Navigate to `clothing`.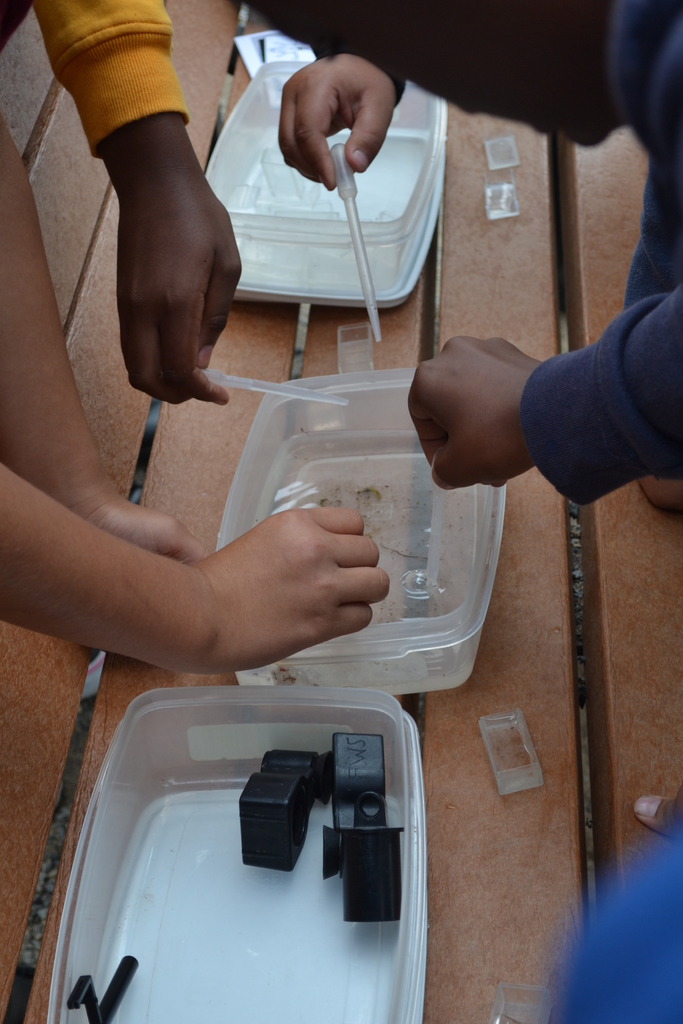
Navigation target: [243, 1, 682, 507].
